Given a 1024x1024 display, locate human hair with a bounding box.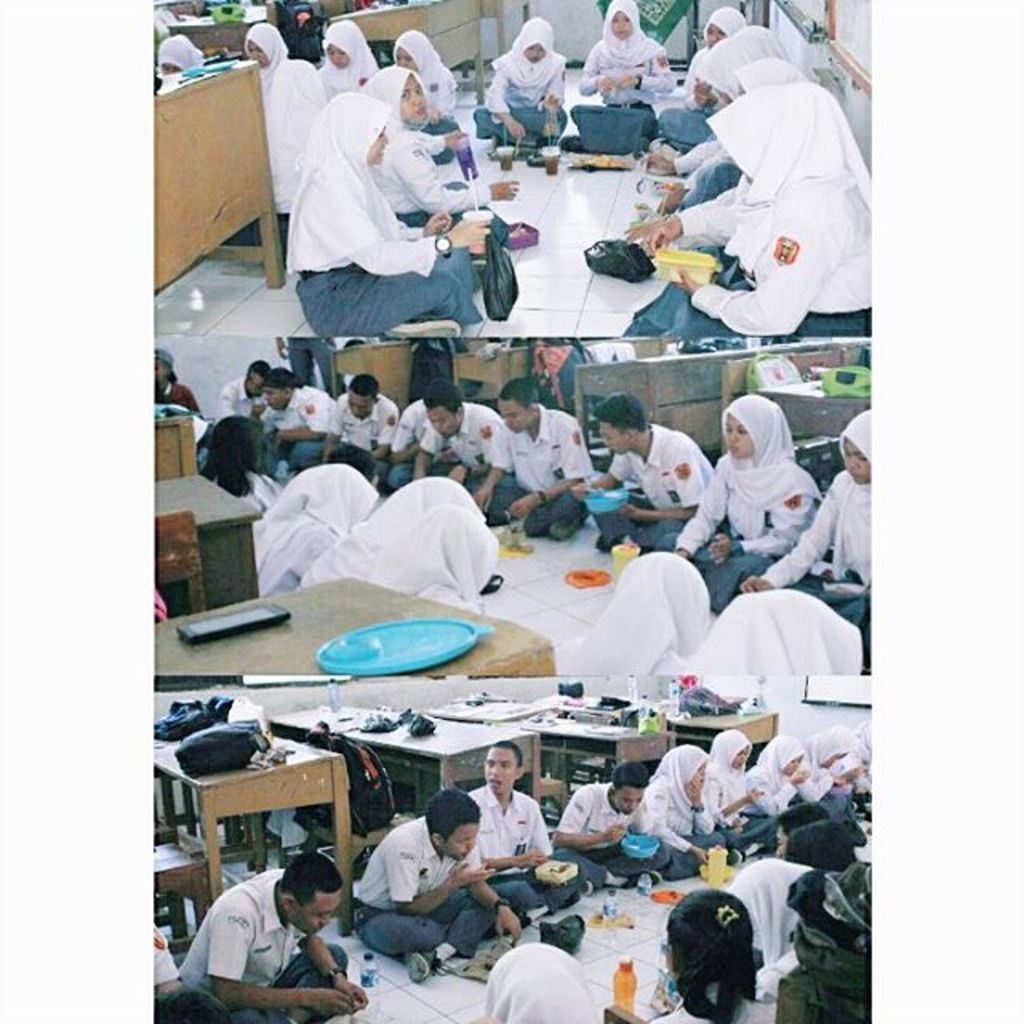
Located: [278,853,341,902].
